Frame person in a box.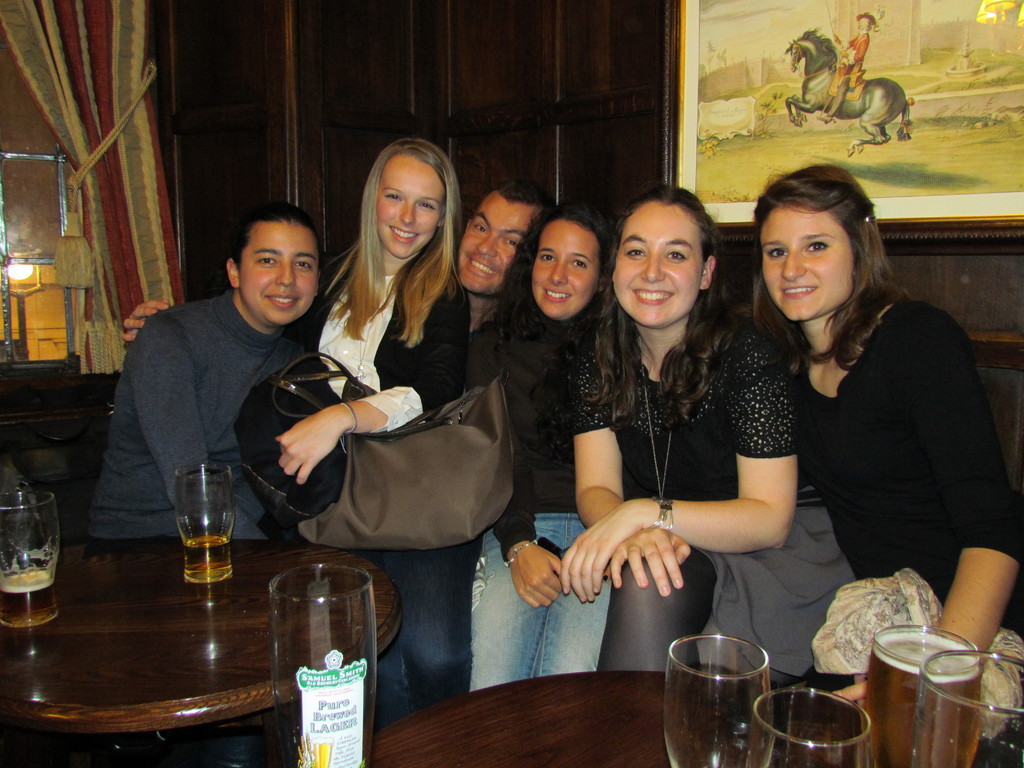
rect(444, 180, 559, 383).
